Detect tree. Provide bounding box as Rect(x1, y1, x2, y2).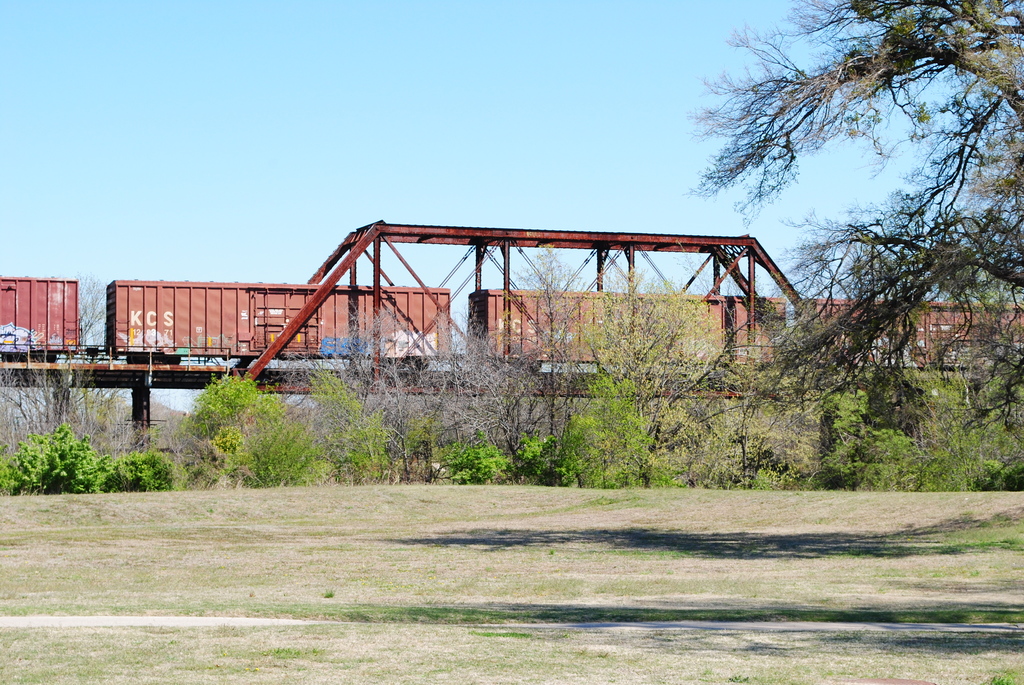
Rect(749, 21, 997, 505).
